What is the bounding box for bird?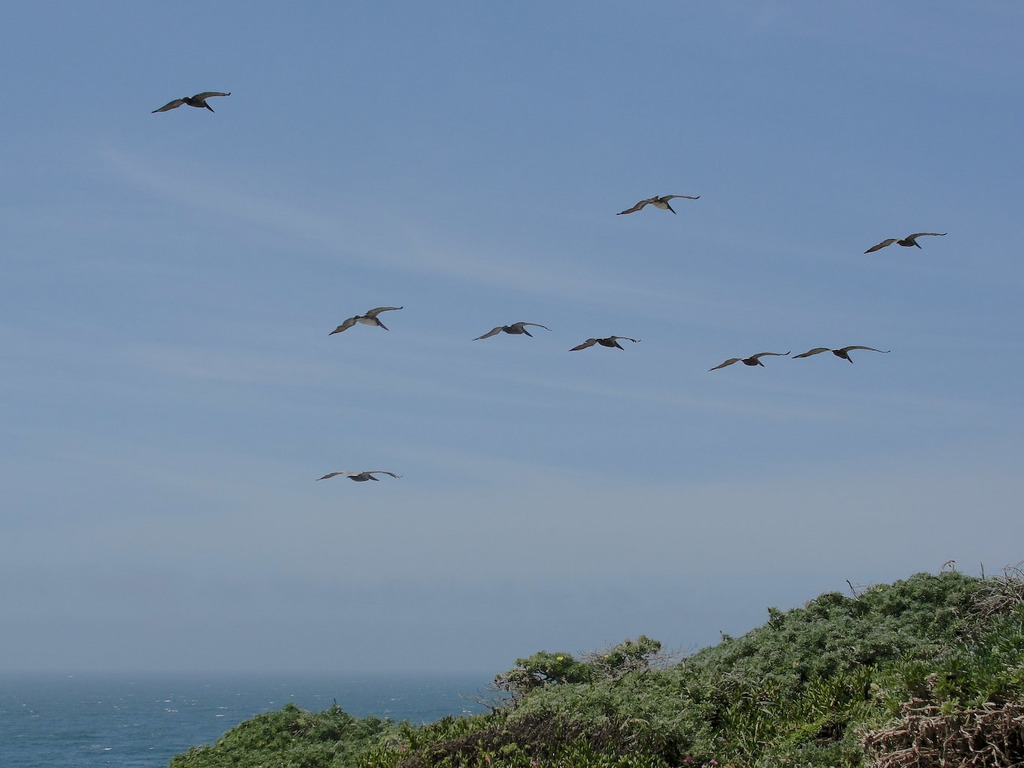
(x1=622, y1=190, x2=707, y2=222).
